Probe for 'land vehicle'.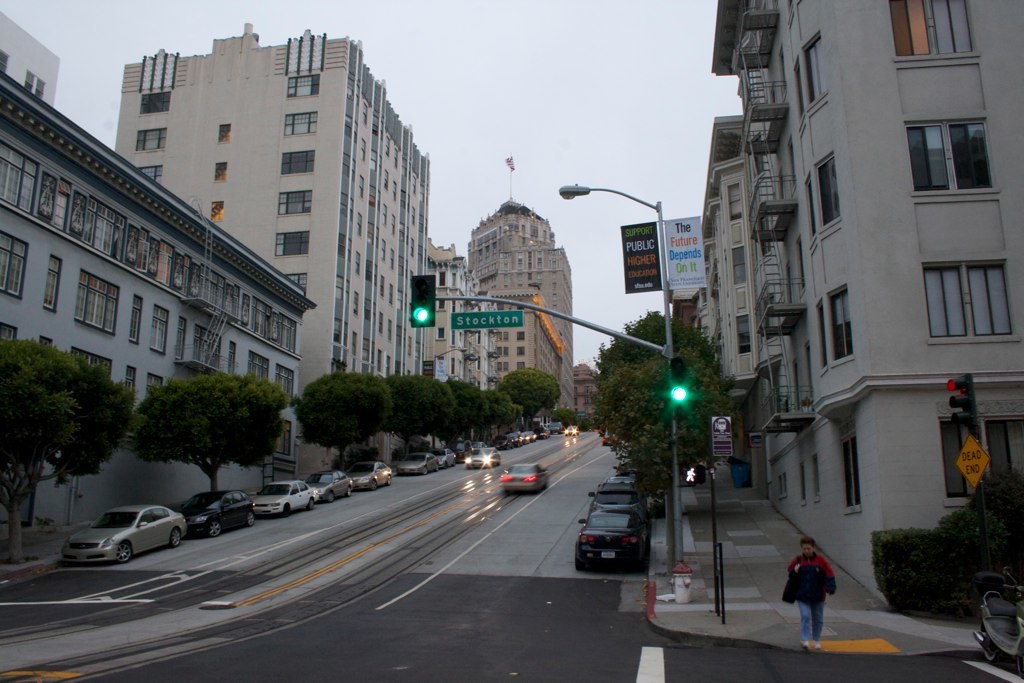
Probe result: [571,424,576,433].
